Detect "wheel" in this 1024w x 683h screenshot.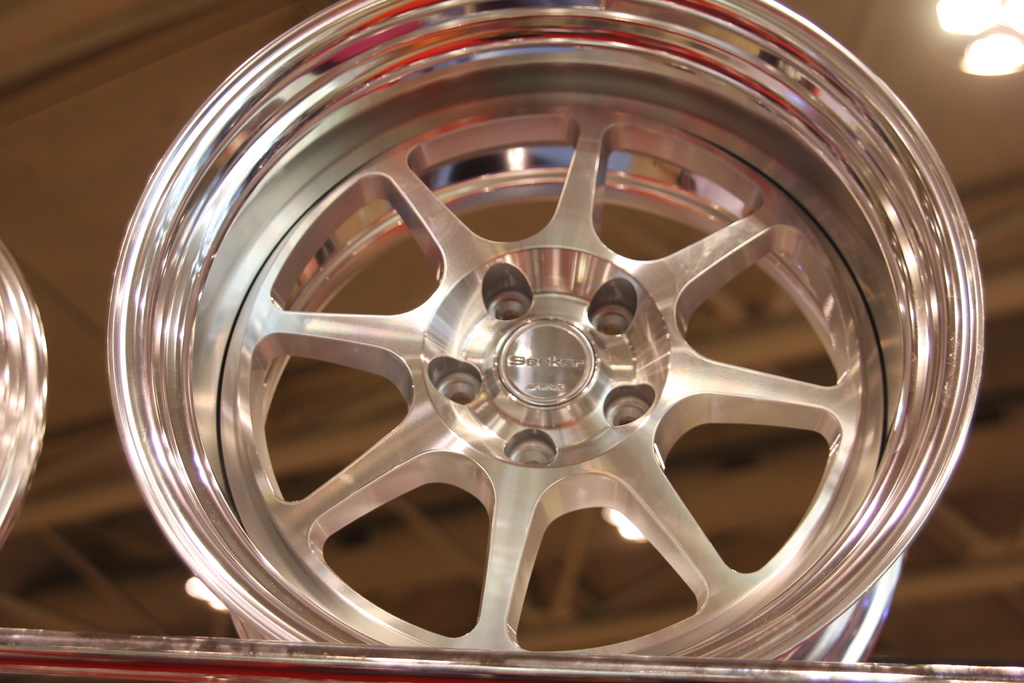
Detection: box=[120, 0, 988, 663].
